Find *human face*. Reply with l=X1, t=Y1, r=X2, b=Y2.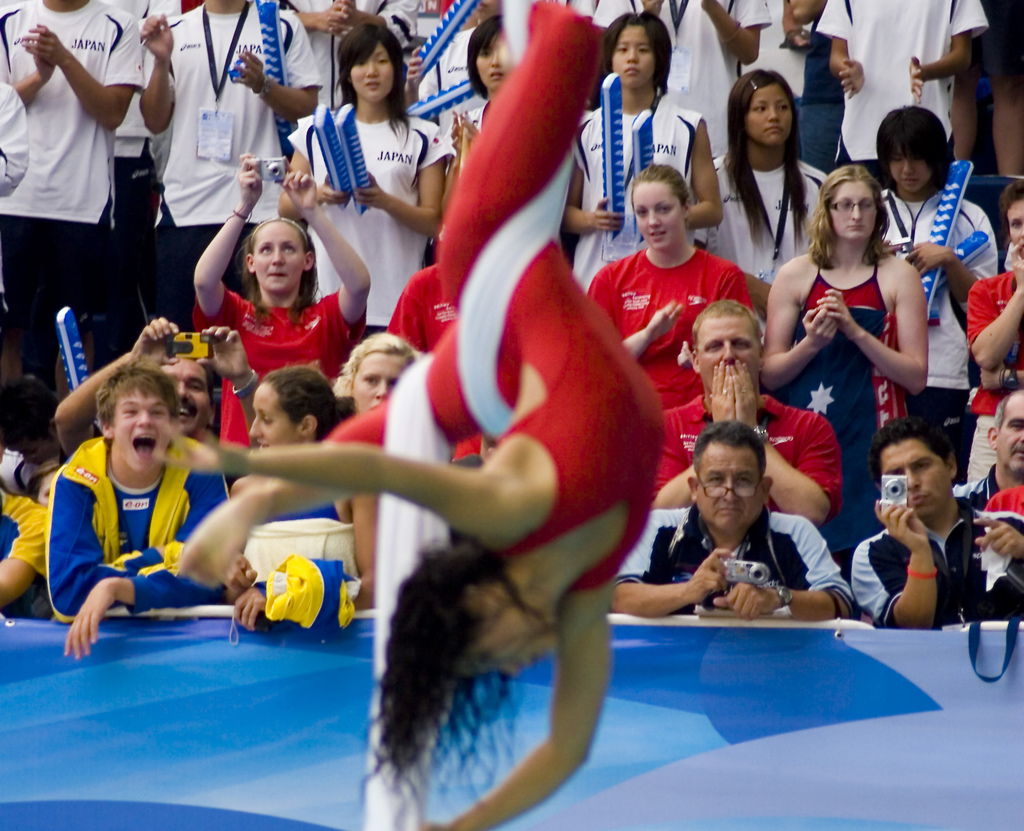
l=700, t=314, r=759, b=392.
